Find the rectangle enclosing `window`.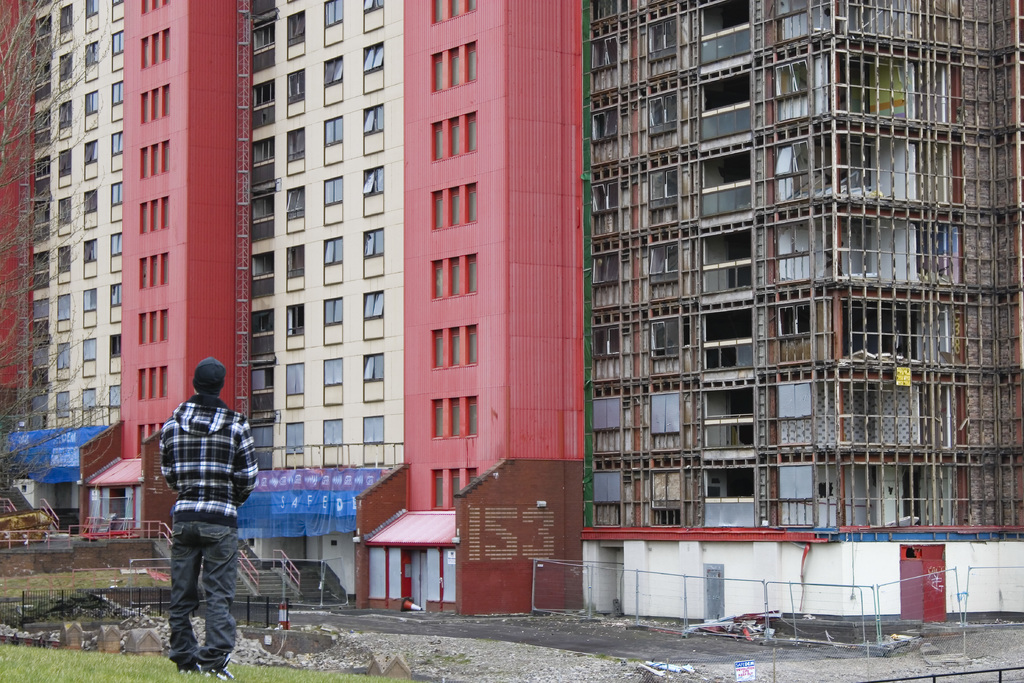
<box>252,199,276,241</box>.
